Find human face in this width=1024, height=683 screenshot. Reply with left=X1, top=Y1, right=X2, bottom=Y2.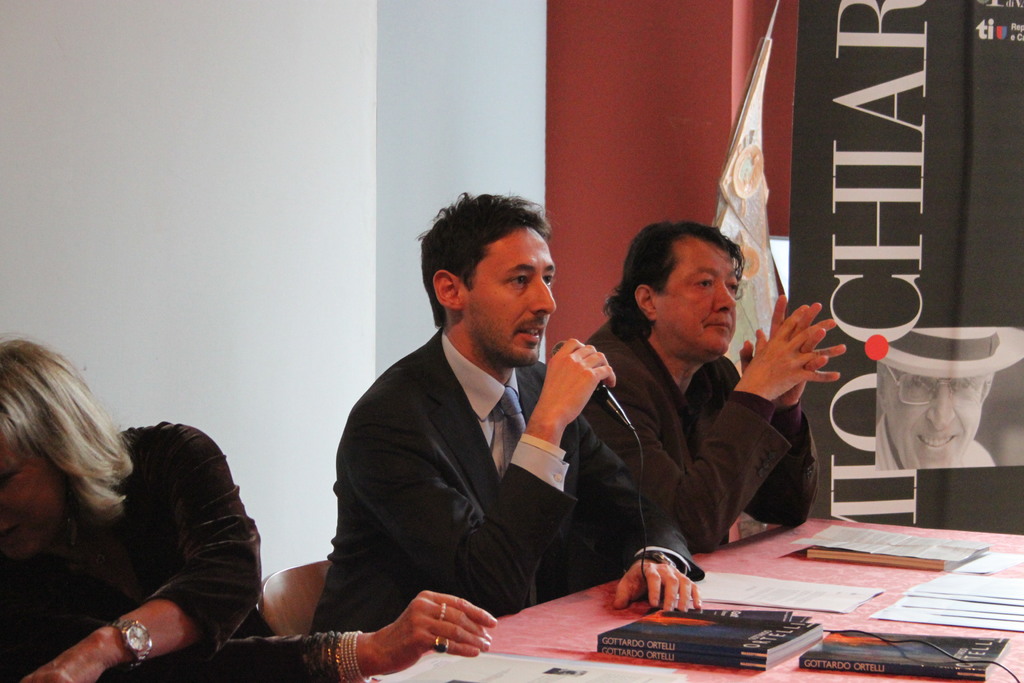
left=463, top=226, right=561, bottom=362.
